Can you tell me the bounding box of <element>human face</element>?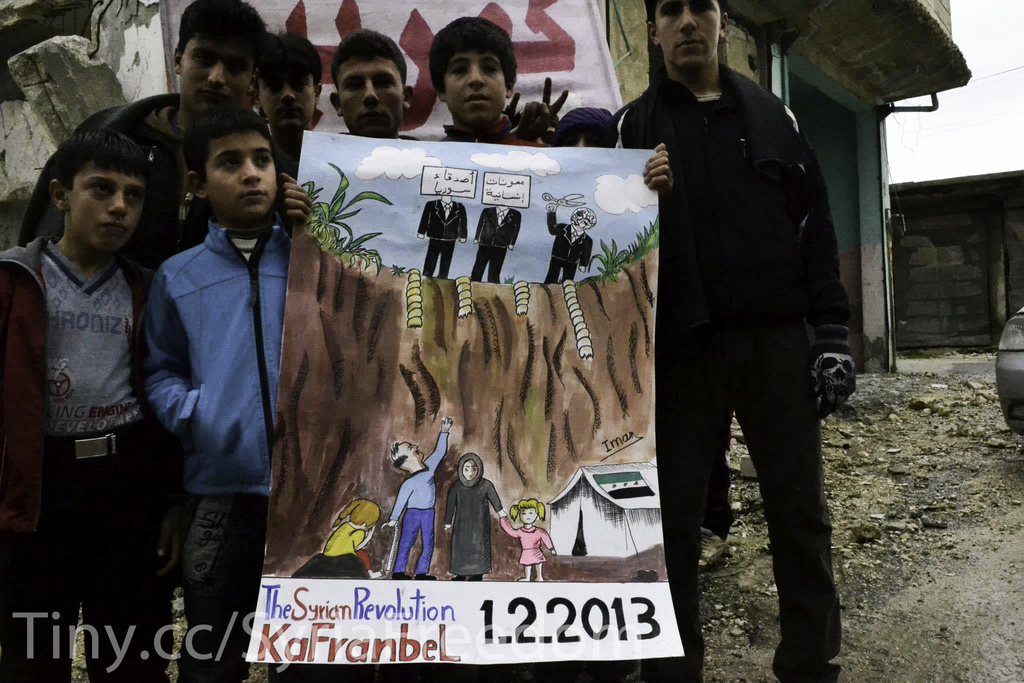
bbox=[335, 54, 404, 135].
